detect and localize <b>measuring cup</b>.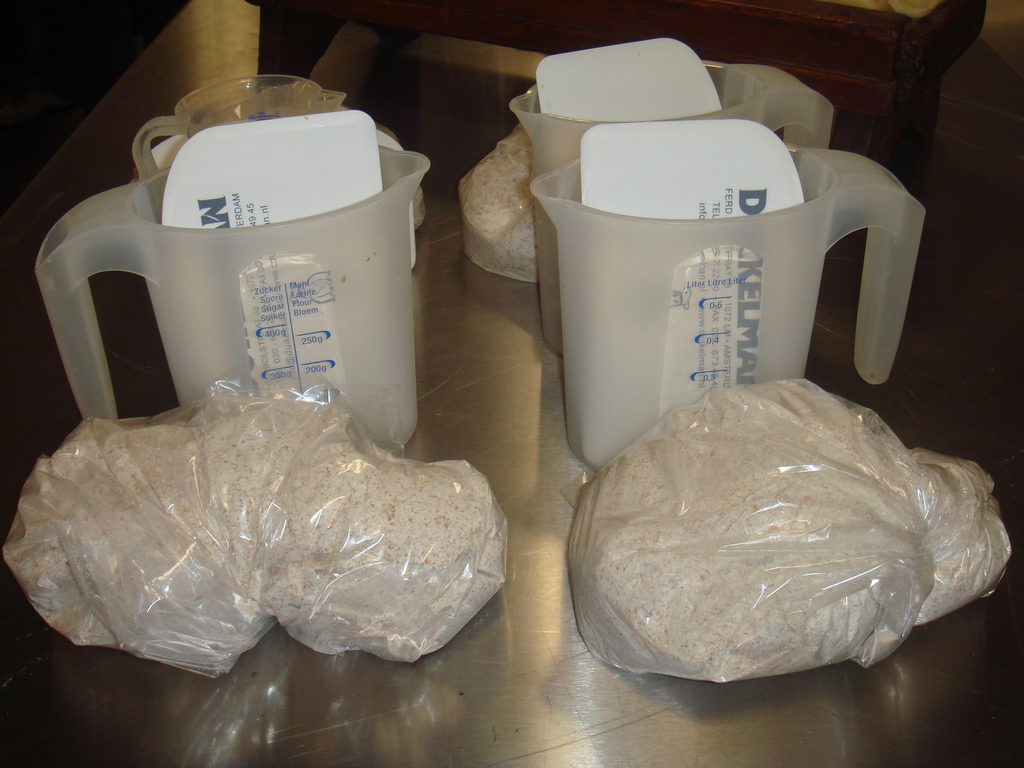
Localized at x1=33, y1=140, x2=433, y2=452.
